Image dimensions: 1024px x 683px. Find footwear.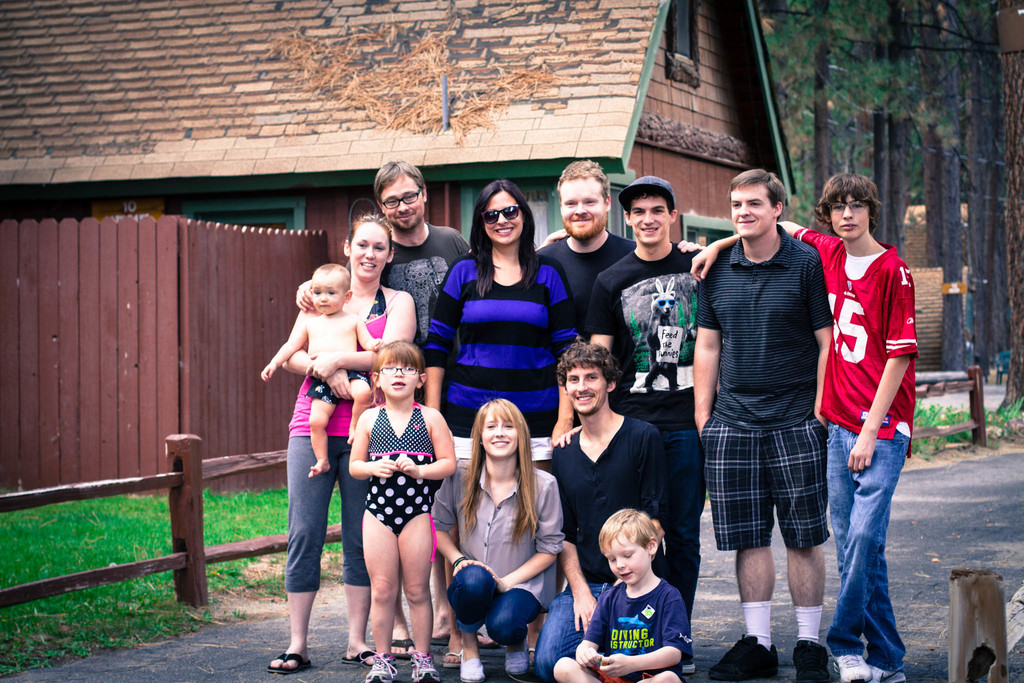
(392,638,417,657).
